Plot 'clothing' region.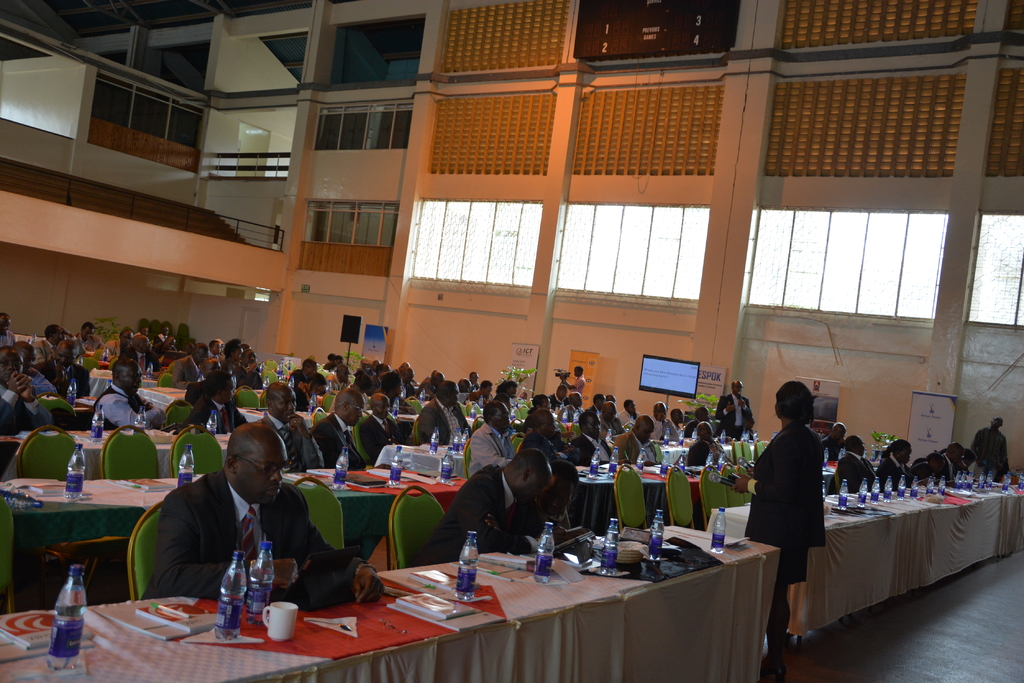
Plotted at x1=151, y1=343, x2=175, y2=352.
